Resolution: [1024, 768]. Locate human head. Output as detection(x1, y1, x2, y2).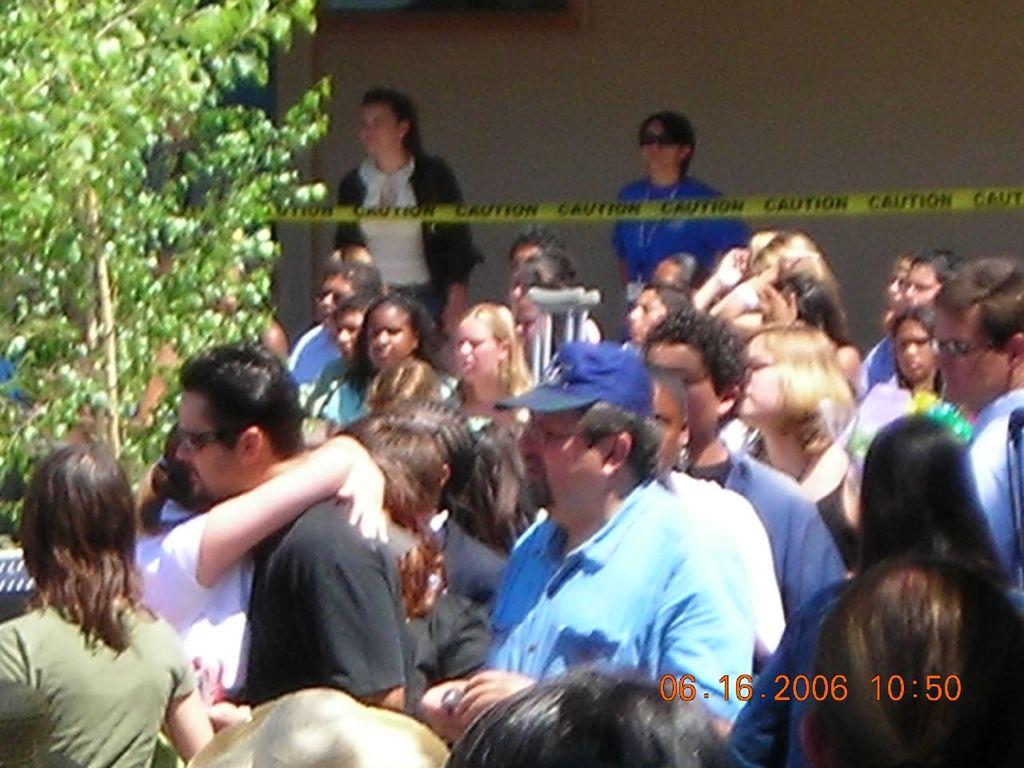
detection(366, 290, 419, 360).
